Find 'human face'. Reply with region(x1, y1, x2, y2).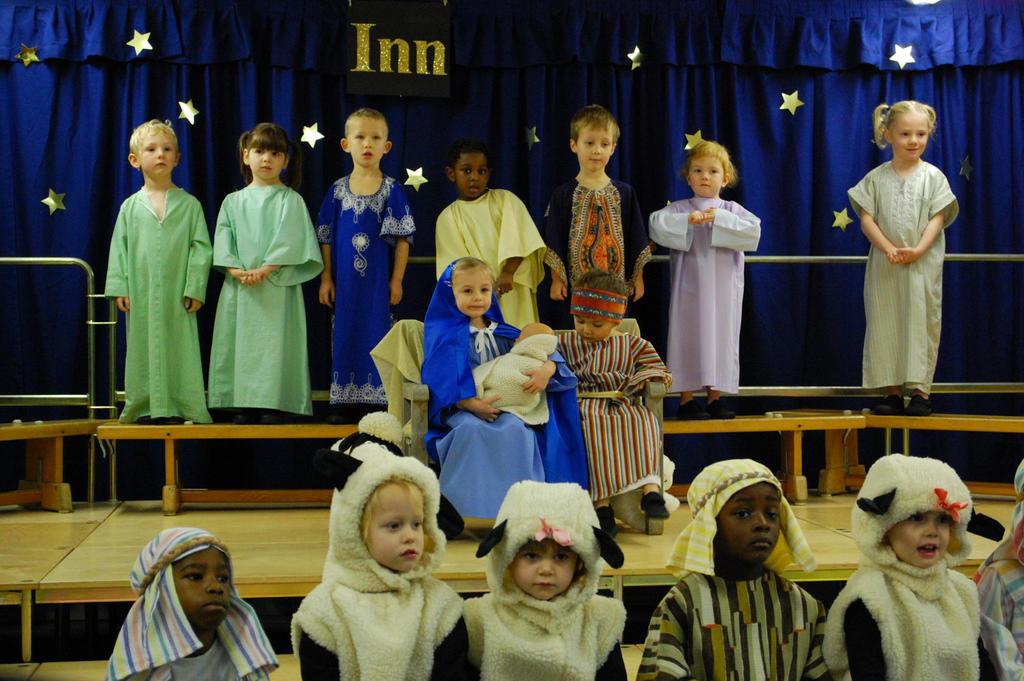
region(578, 119, 611, 170).
